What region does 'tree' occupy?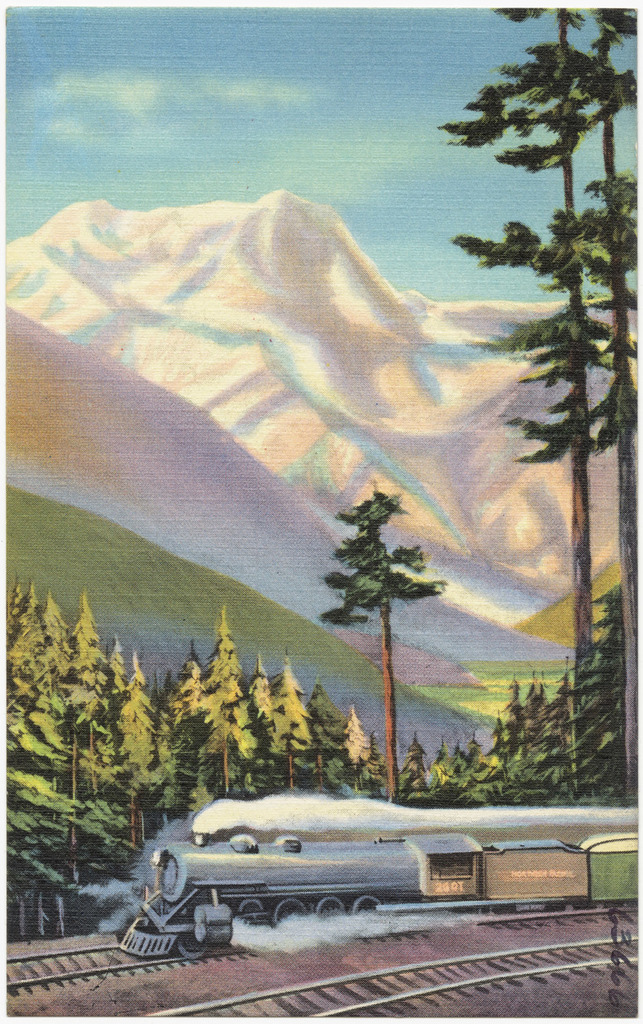
rect(319, 491, 440, 799).
